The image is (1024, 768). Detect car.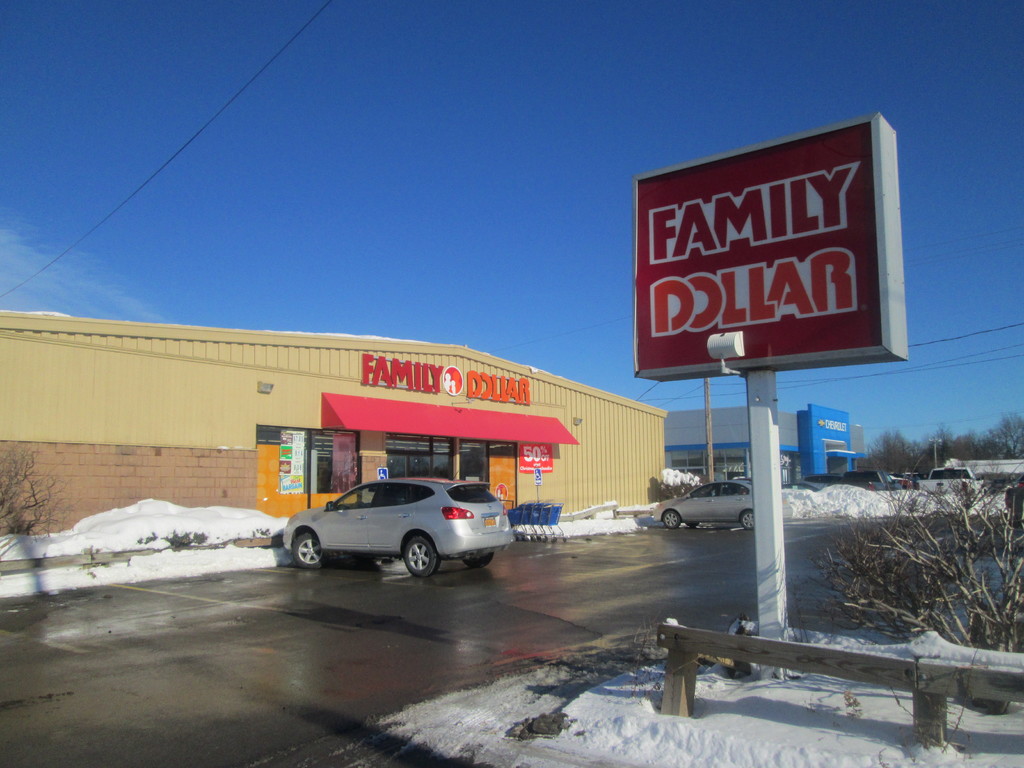
Detection: 652 481 751 532.
